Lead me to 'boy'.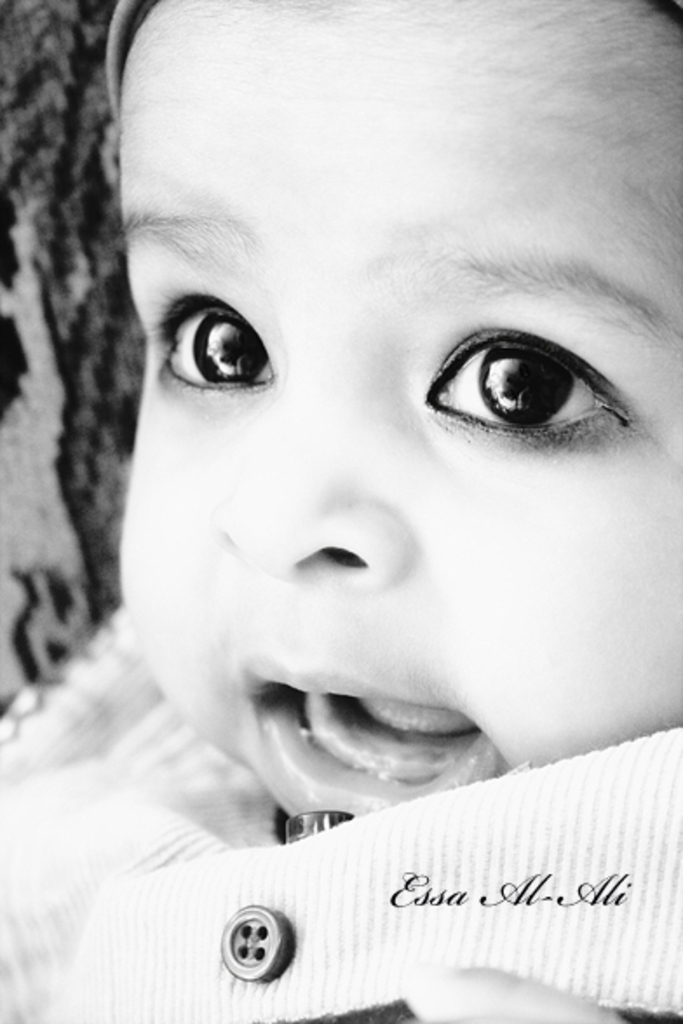
Lead to l=38, t=0, r=659, b=1023.
